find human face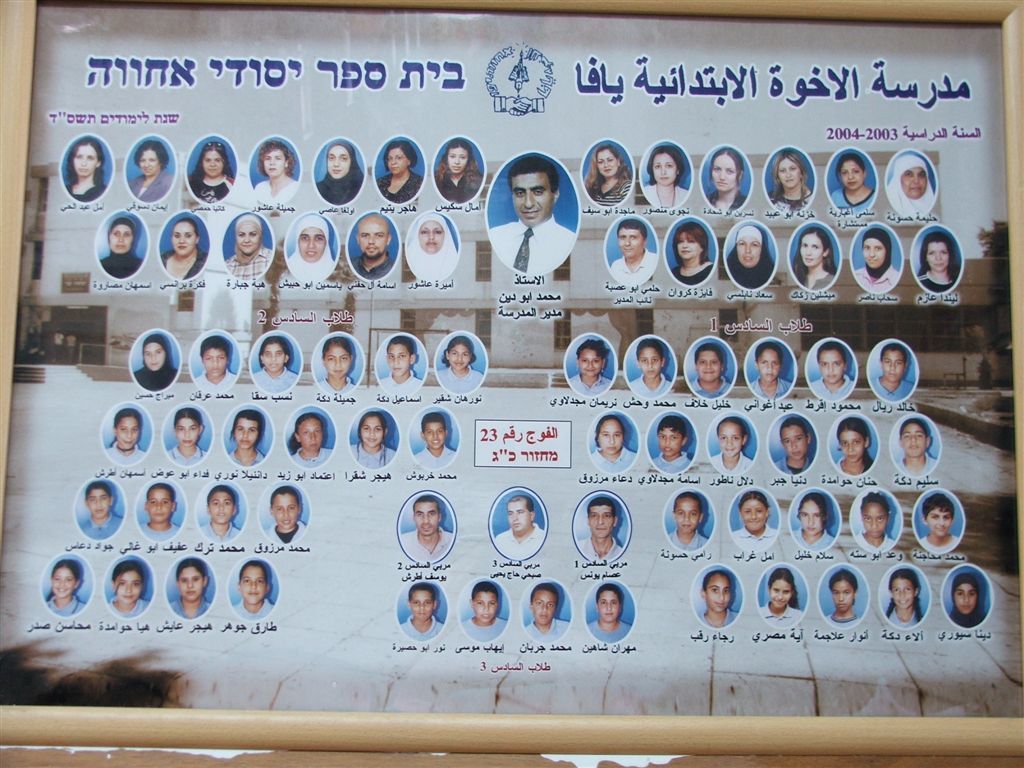
BBox(382, 341, 412, 374)
